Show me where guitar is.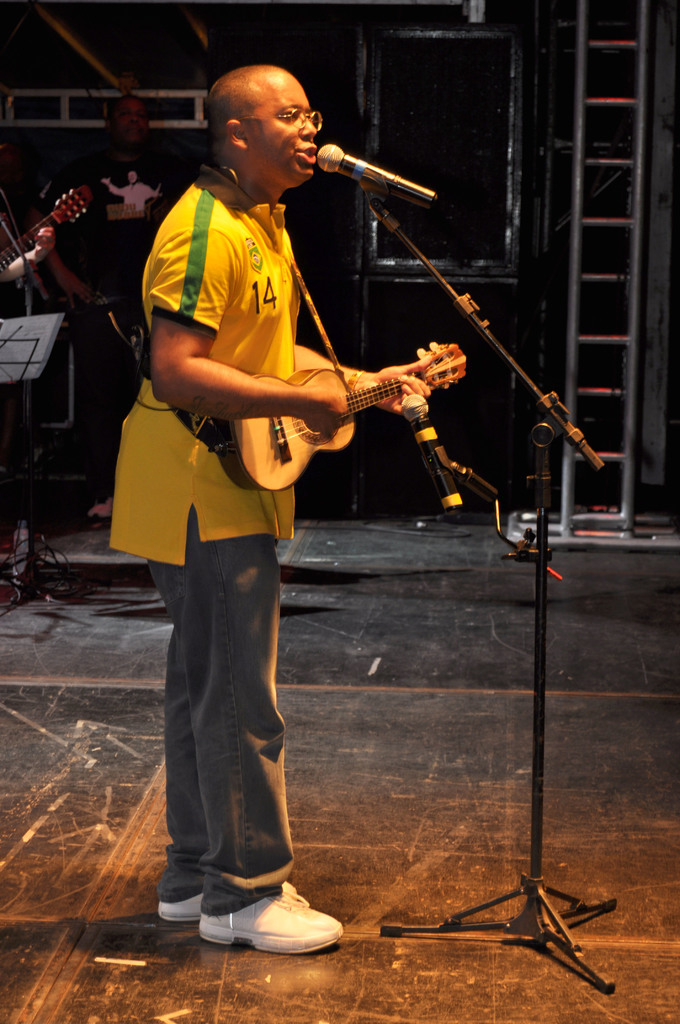
guitar is at [x1=0, y1=177, x2=94, y2=278].
